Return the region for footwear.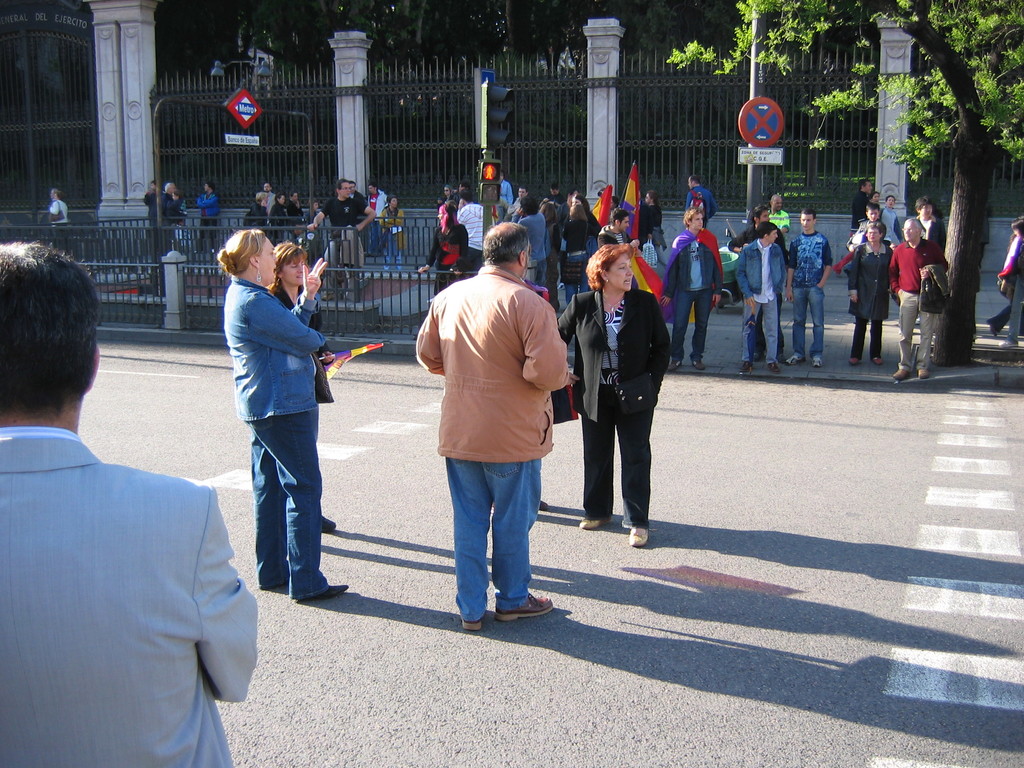
box=[626, 525, 647, 545].
